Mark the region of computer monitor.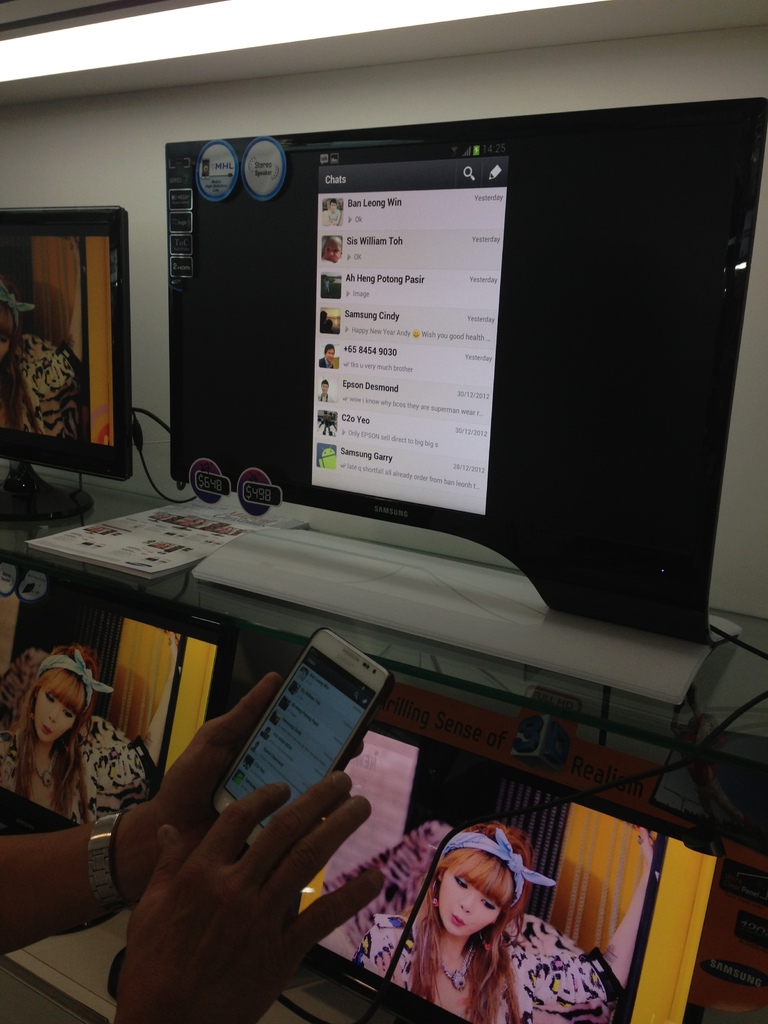
Region: [left=237, top=614, right=730, bottom=1023].
